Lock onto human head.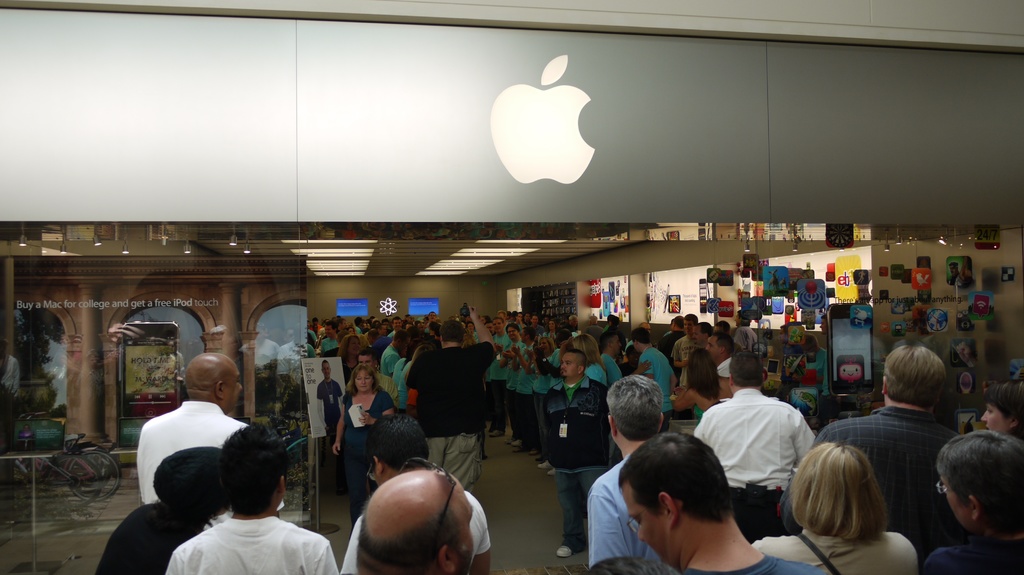
Locked: l=639, t=322, r=650, b=335.
